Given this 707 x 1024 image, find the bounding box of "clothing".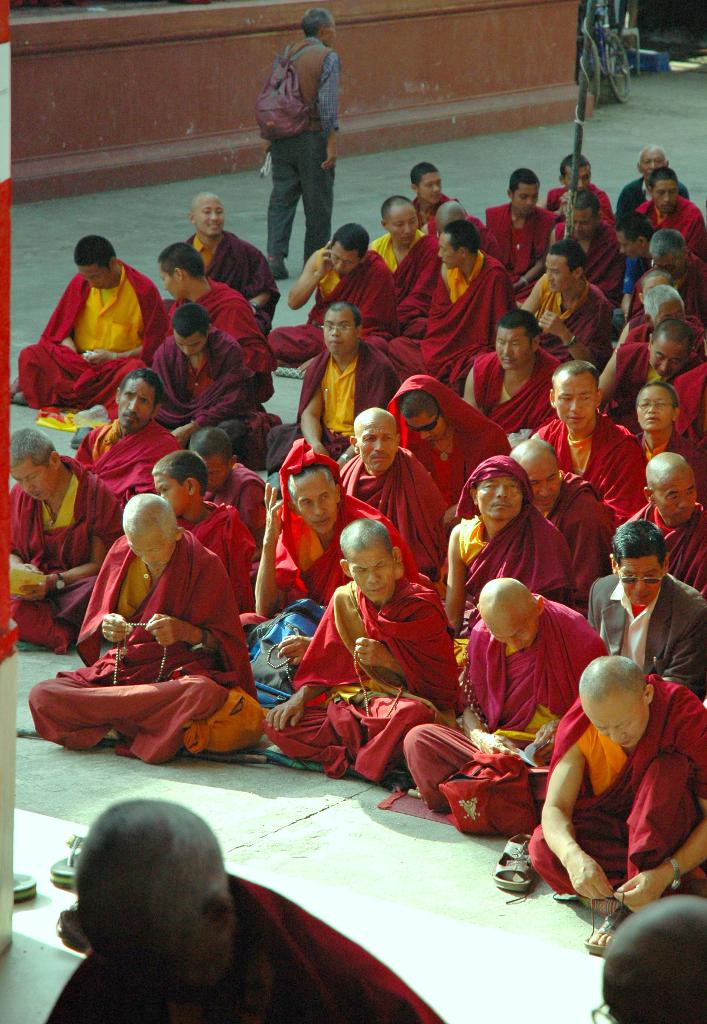
(left=642, top=252, right=706, bottom=318).
